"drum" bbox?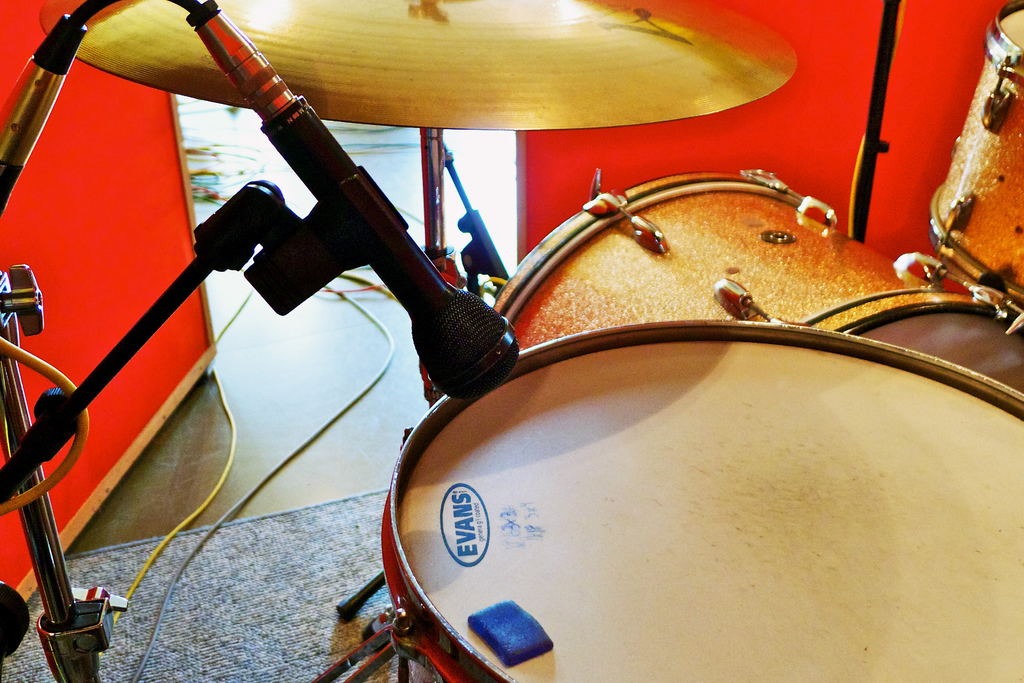
bbox=[164, 170, 1023, 649]
